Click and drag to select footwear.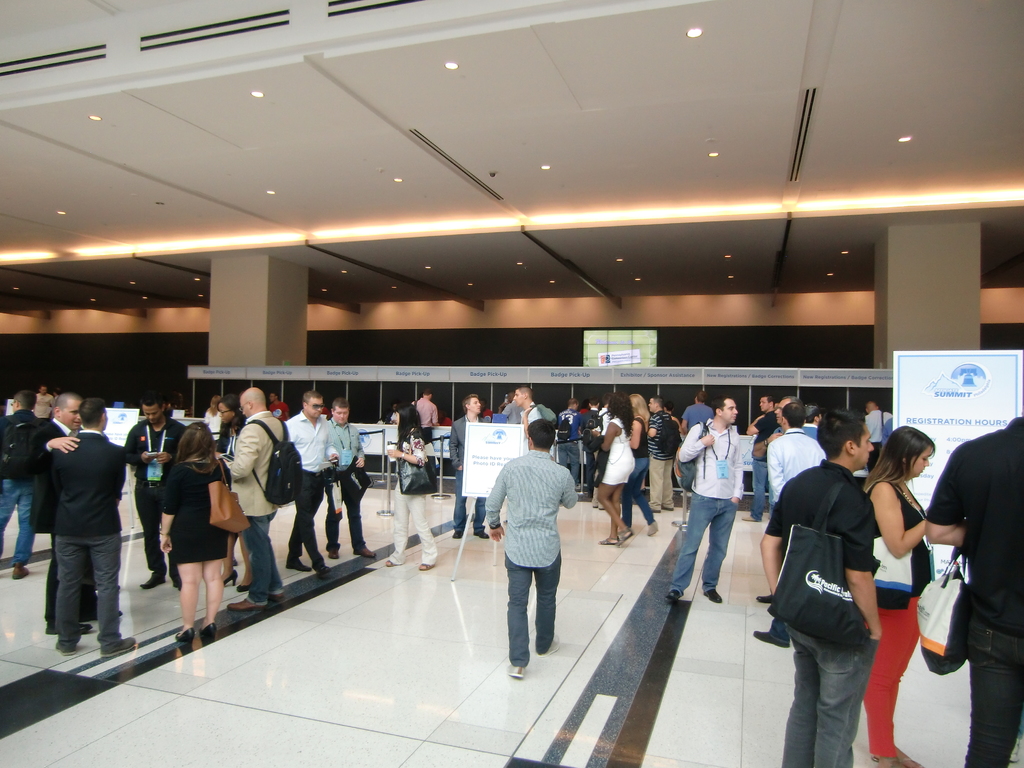
Selection: [x1=231, y1=601, x2=259, y2=612].
